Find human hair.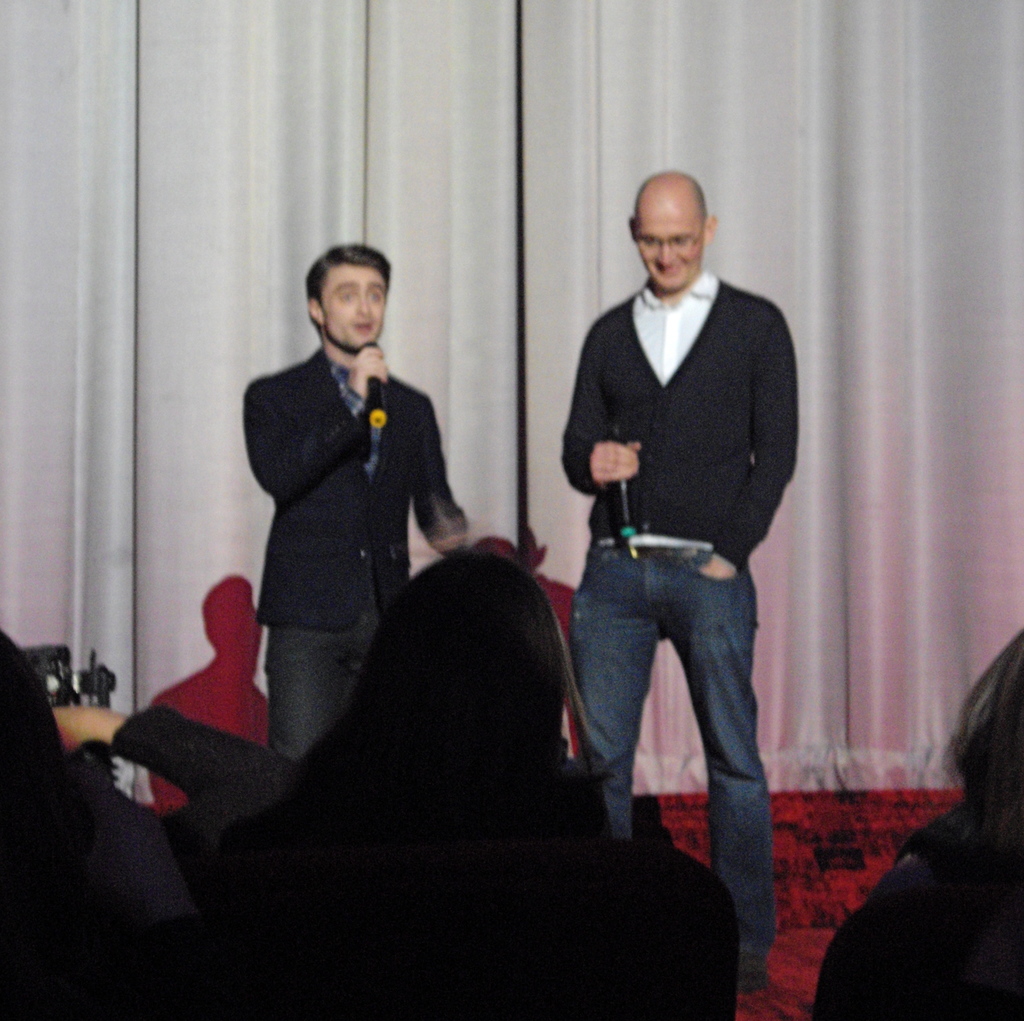
region(304, 243, 392, 320).
